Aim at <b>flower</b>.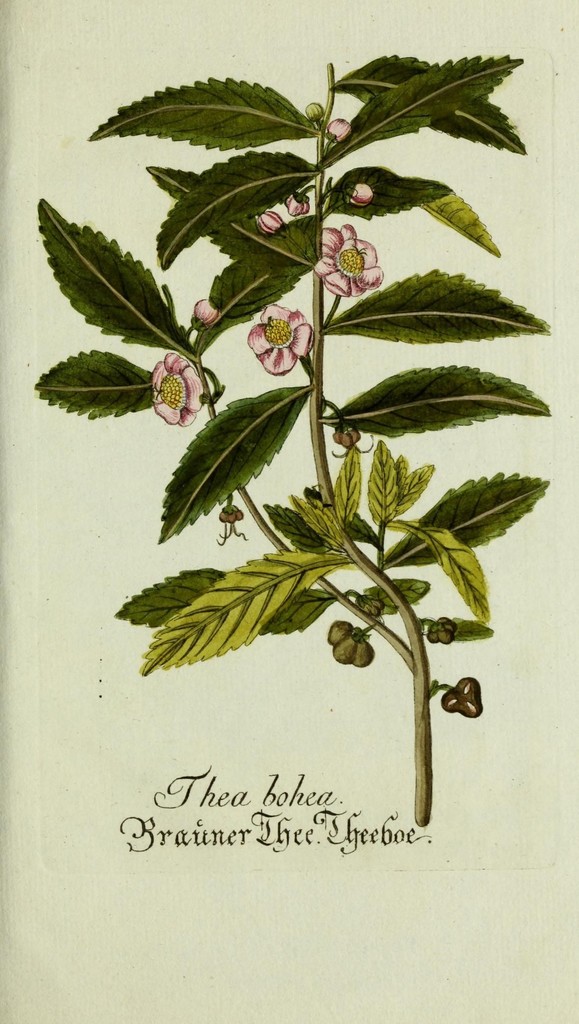
Aimed at {"left": 147, "top": 352, "right": 205, "bottom": 429}.
